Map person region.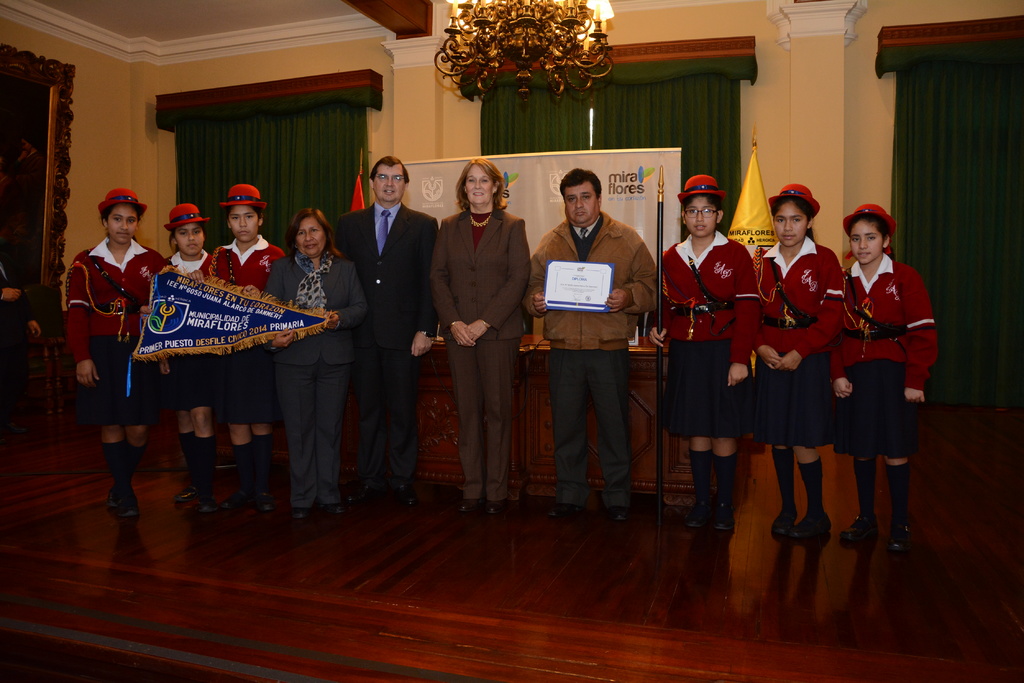
Mapped to 0 261 44 431.
